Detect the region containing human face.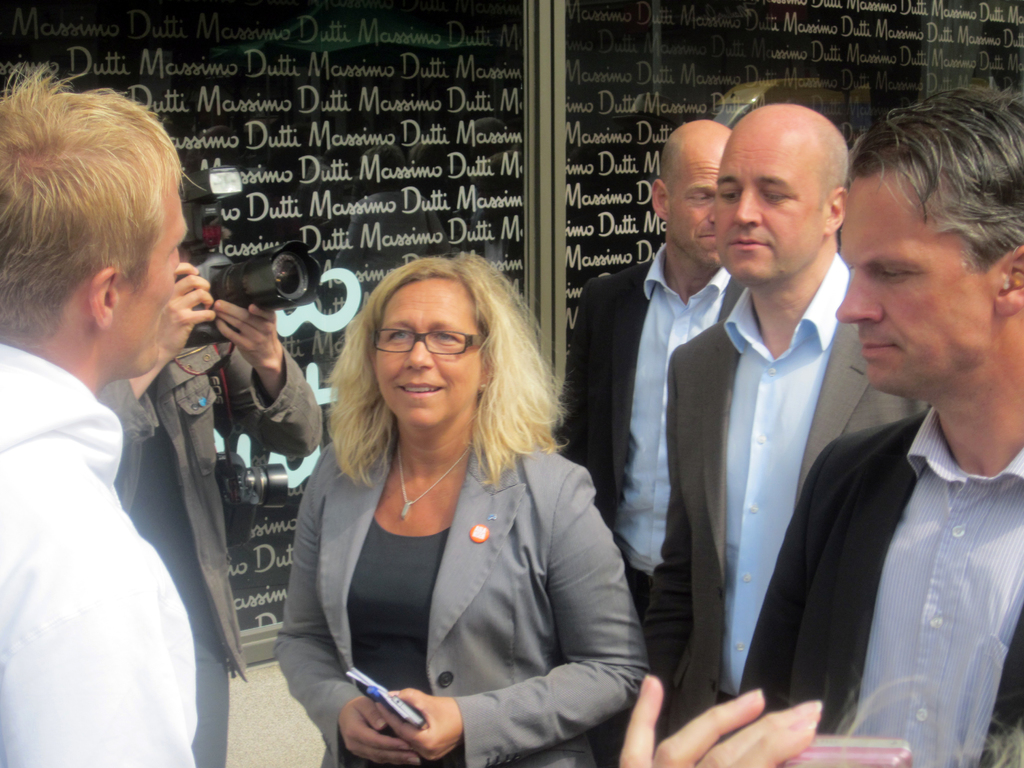
rect(660, 150, 727, 268).
